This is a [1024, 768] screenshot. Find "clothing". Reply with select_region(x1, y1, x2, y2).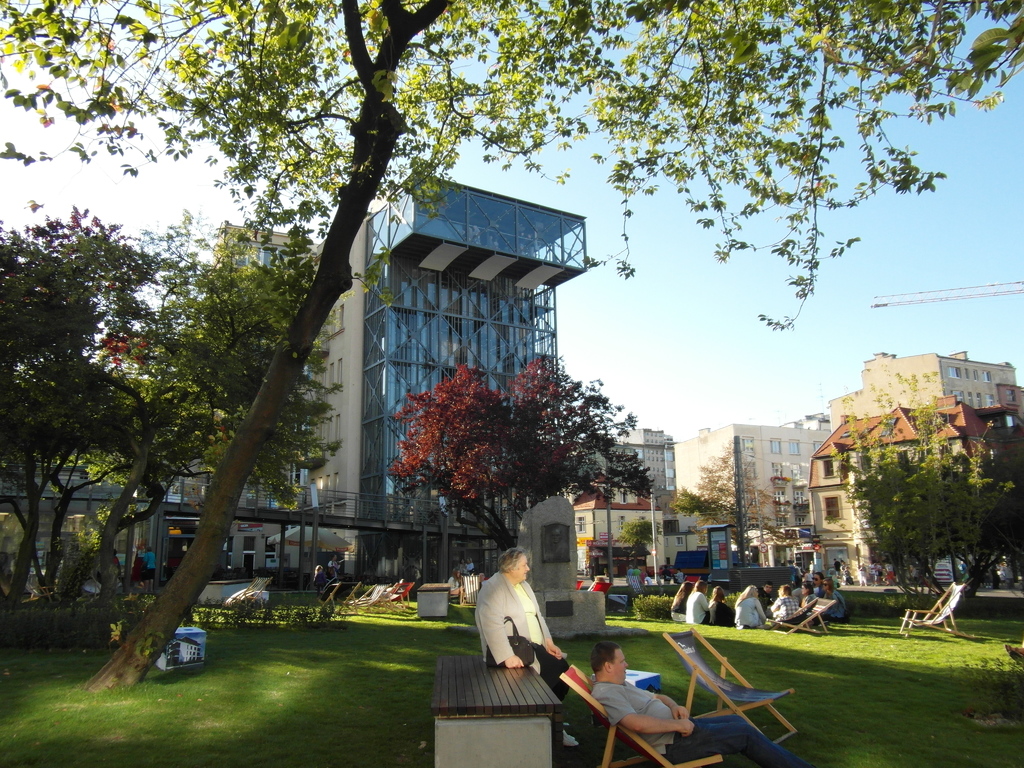
select_region(134, 556, 140, 577).
